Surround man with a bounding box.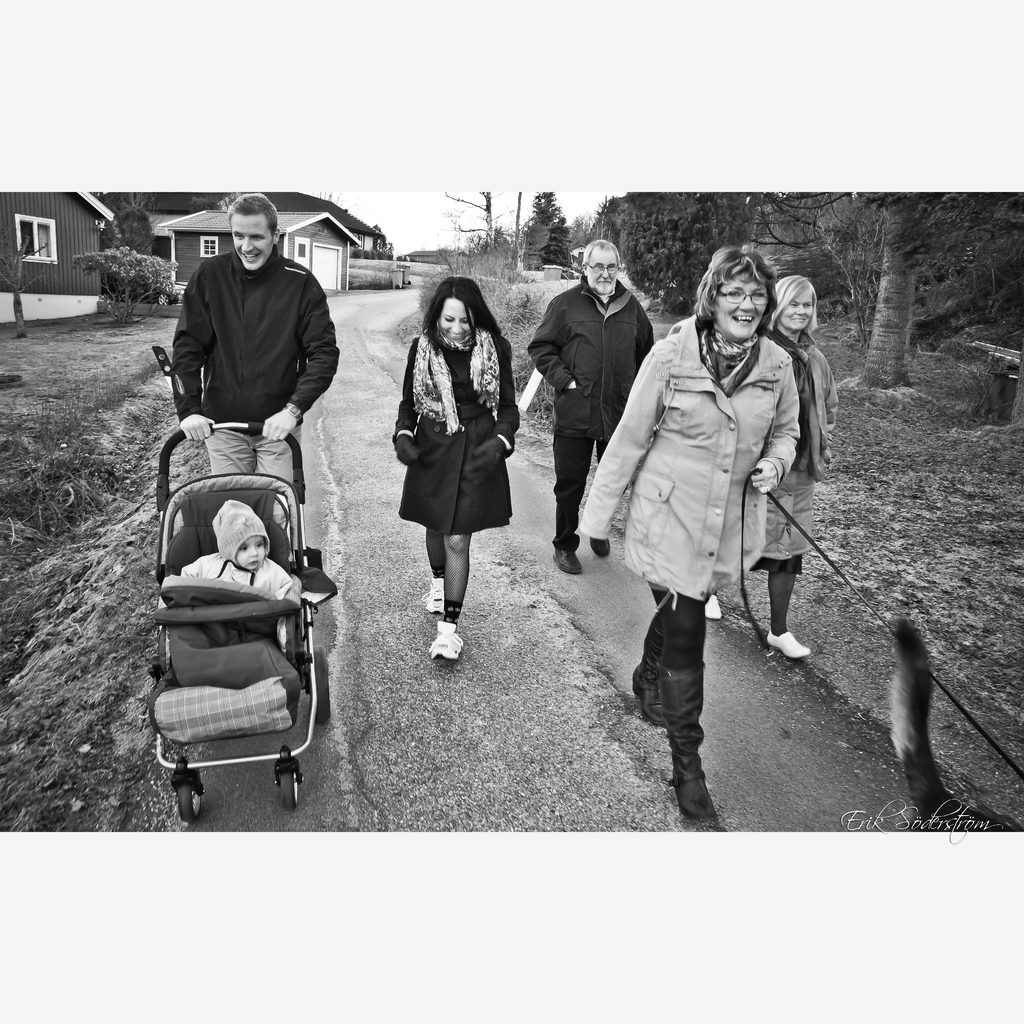
(149, 204, 365, 639).
